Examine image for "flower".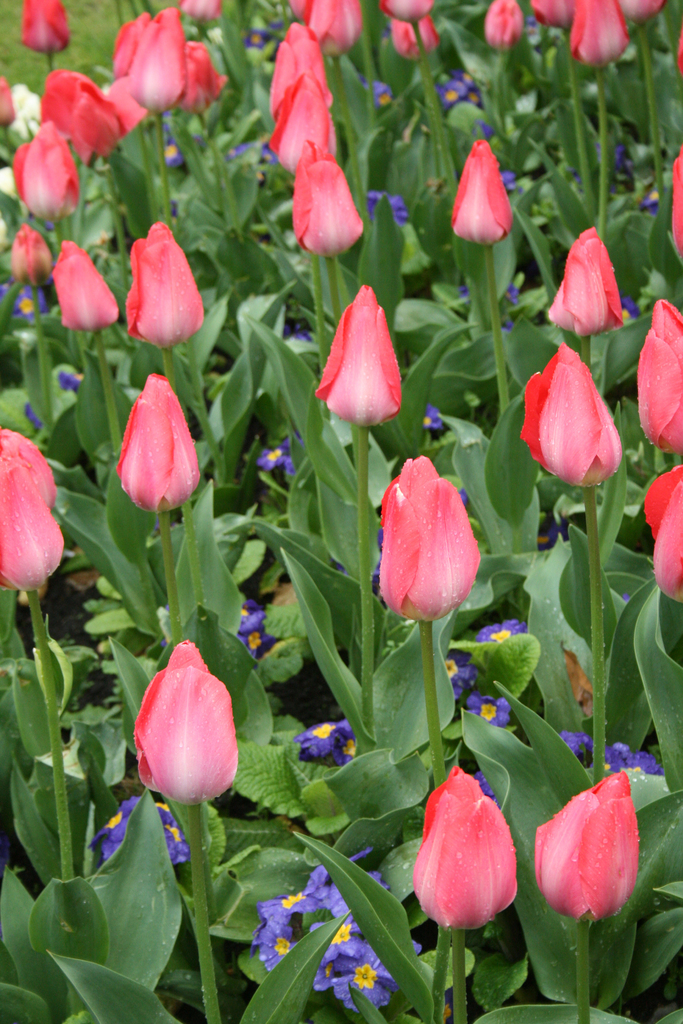
Examination result: x1=482 y1=0 x2=520 y2=48.
